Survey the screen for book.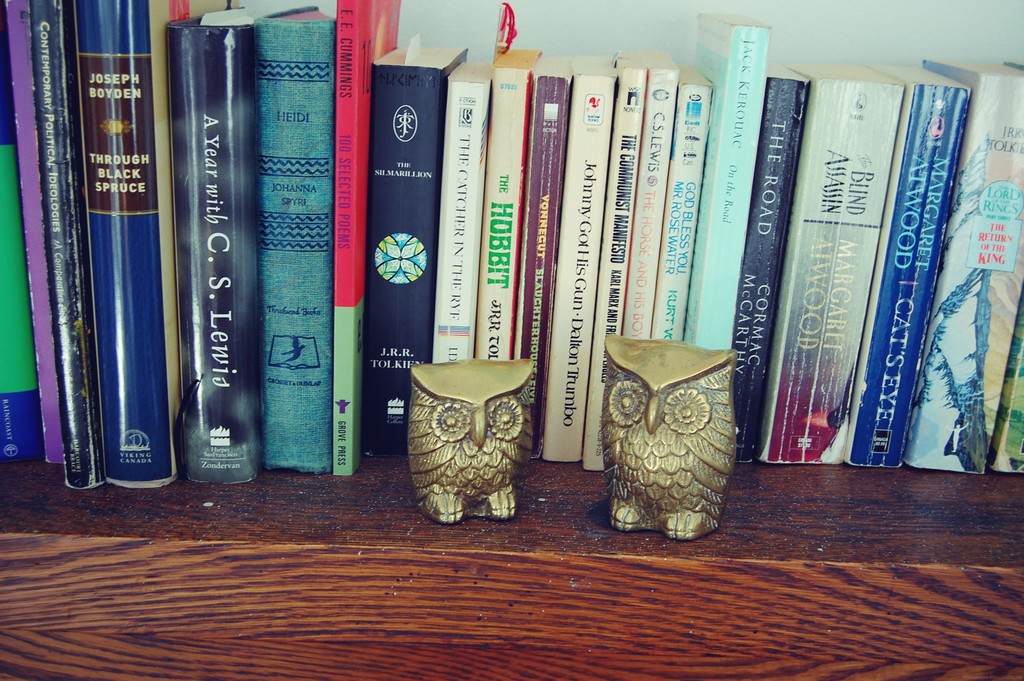
Survey found: {"left": 36, "top": 0, "right": 95, "bottom": 494}.
